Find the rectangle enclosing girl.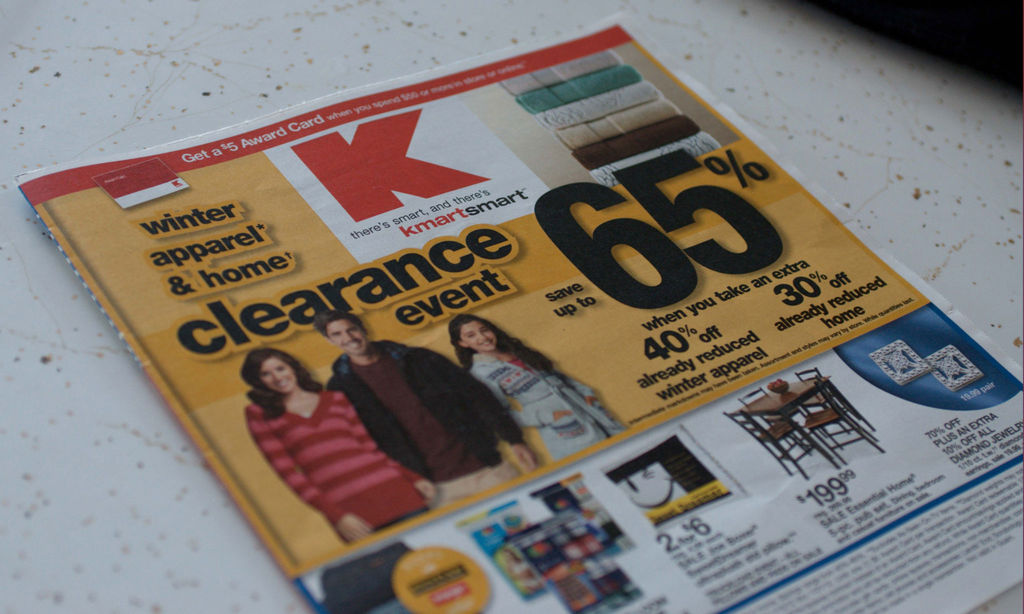
bbox=[450, 313, 618, 463].
